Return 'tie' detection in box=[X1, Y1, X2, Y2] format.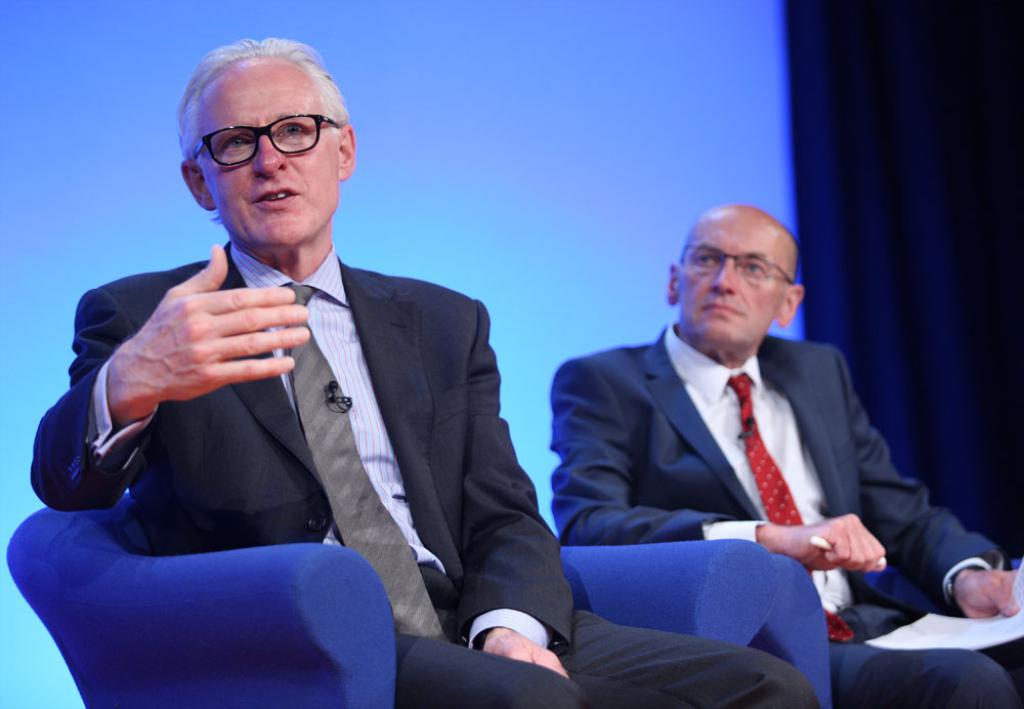
box=[290, 287, 457, 645].
